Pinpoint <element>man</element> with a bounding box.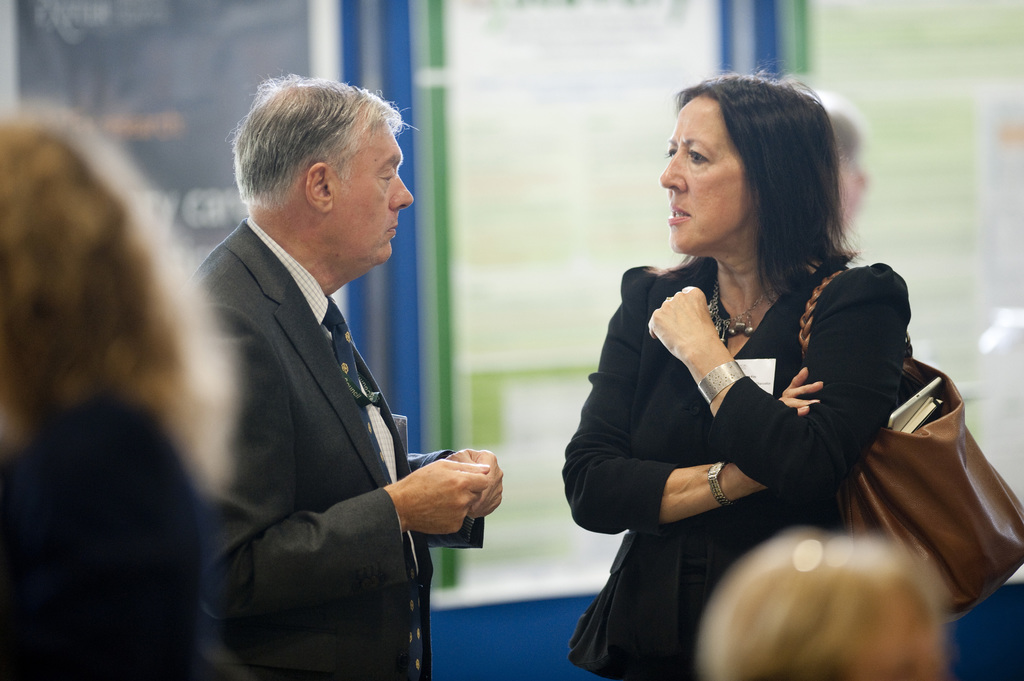
<bbox>189, 75, 488, 670</bbox>.
